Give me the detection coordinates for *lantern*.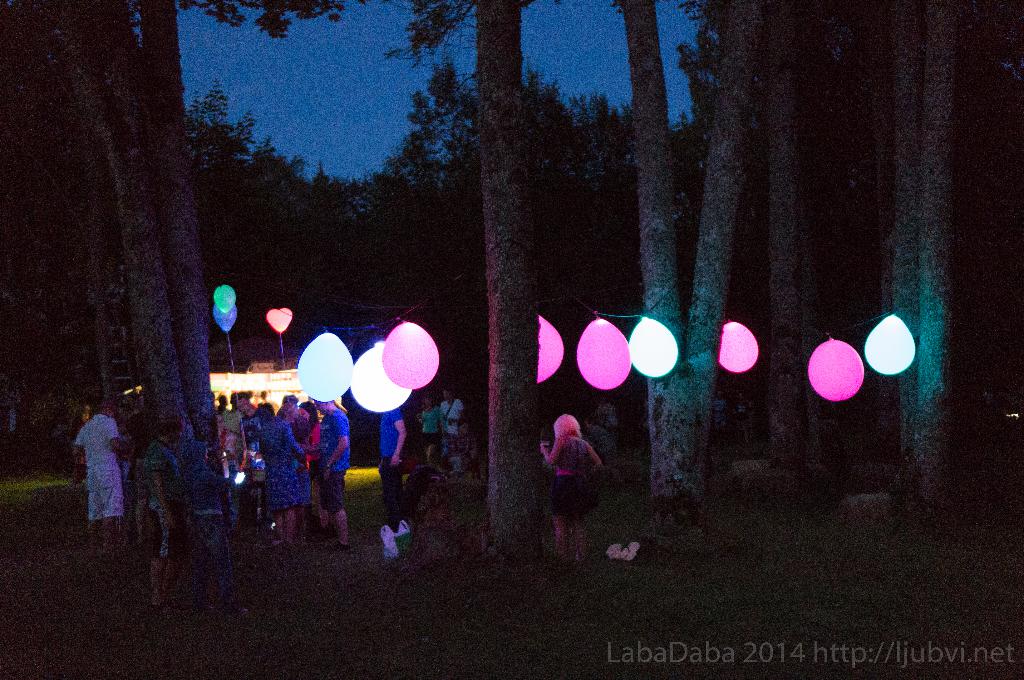
719,324,762,370.
